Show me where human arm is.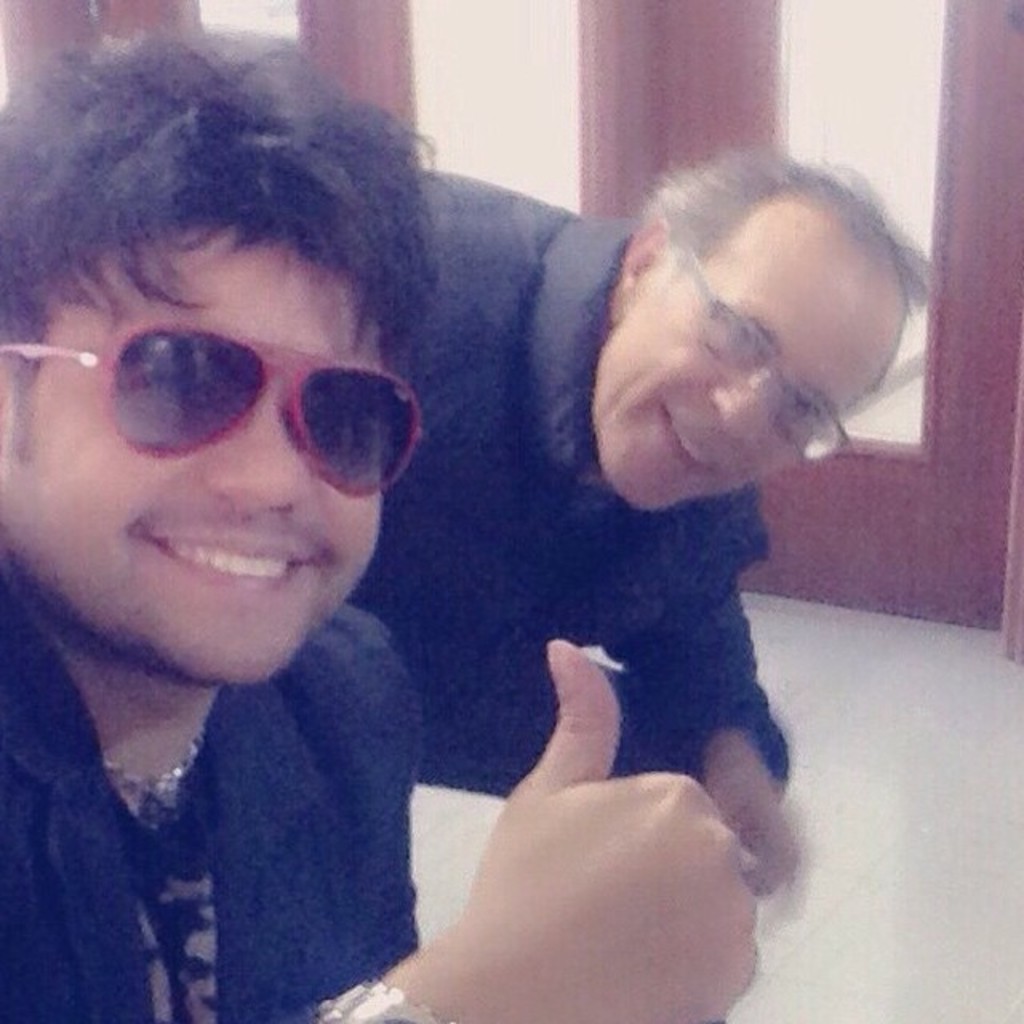
human arm is at {"left": 634, "top": 576, "right": 829, "bottom": 899}.
